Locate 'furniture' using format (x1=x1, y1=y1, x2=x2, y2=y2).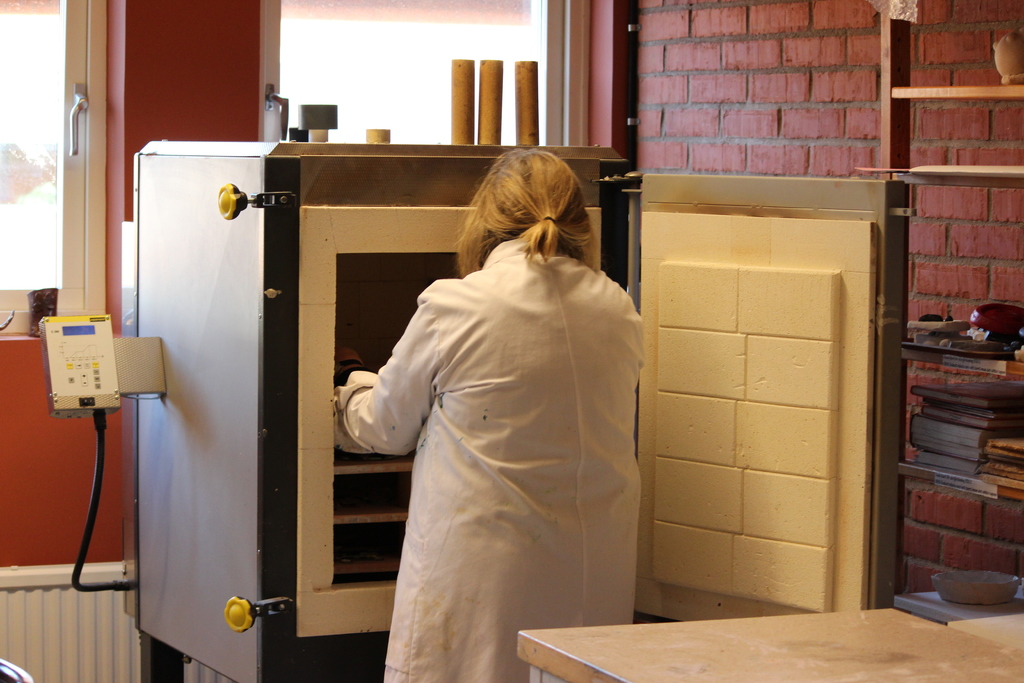
(x1=0, y1=657, x2=33, y2=682).
